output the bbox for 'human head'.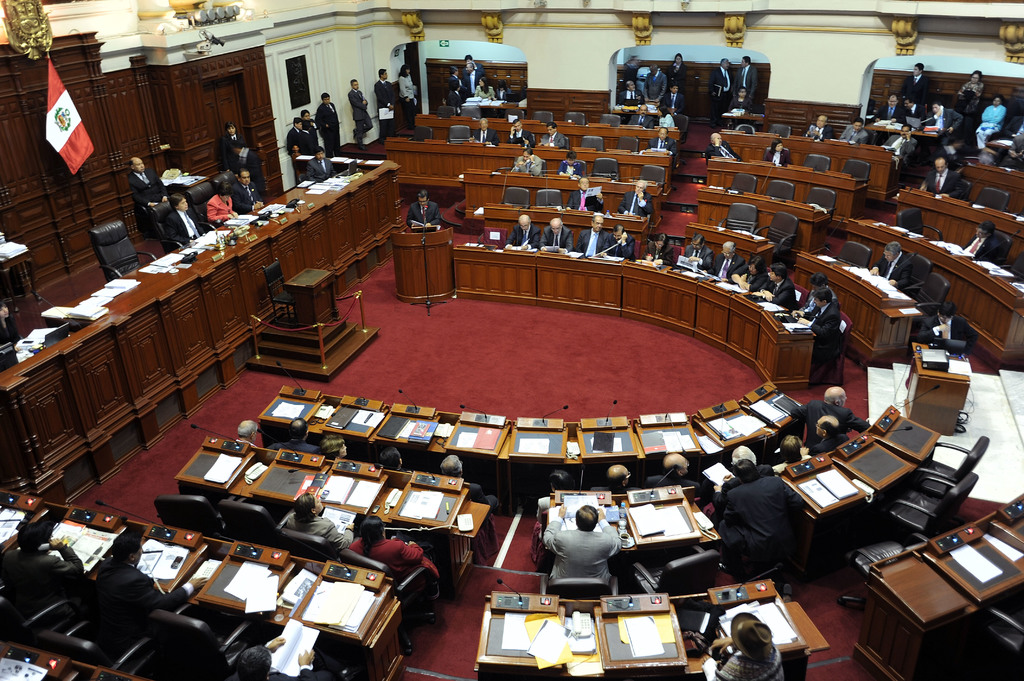
locate(659, 126, 669, 141).
